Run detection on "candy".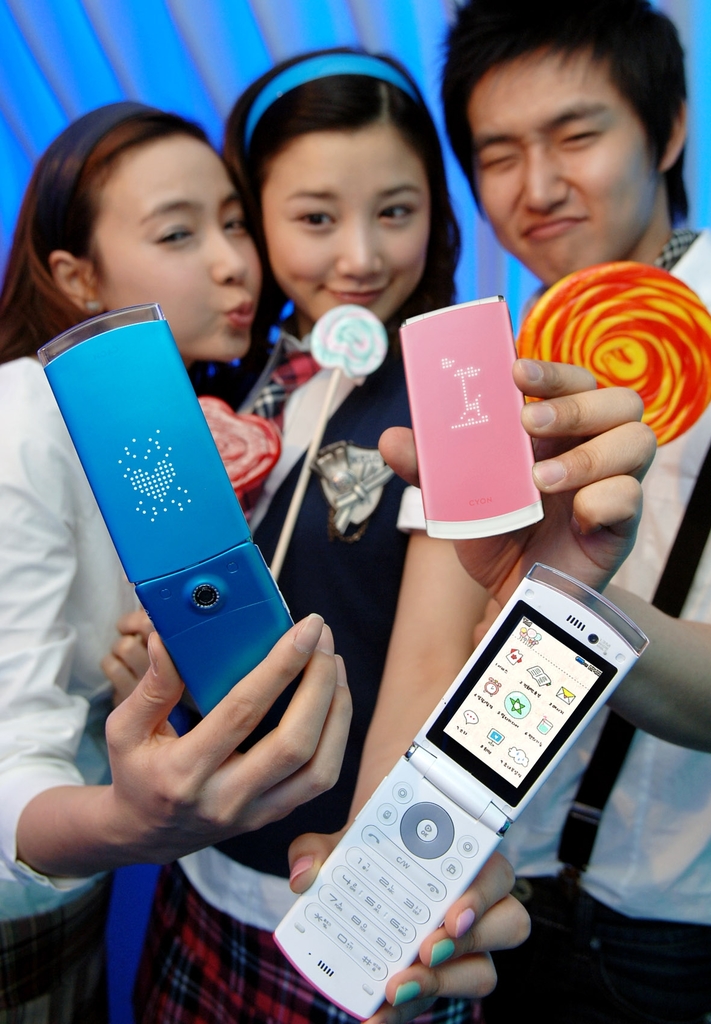
Result: (left=197, top=385, right=272, bottom=488).
